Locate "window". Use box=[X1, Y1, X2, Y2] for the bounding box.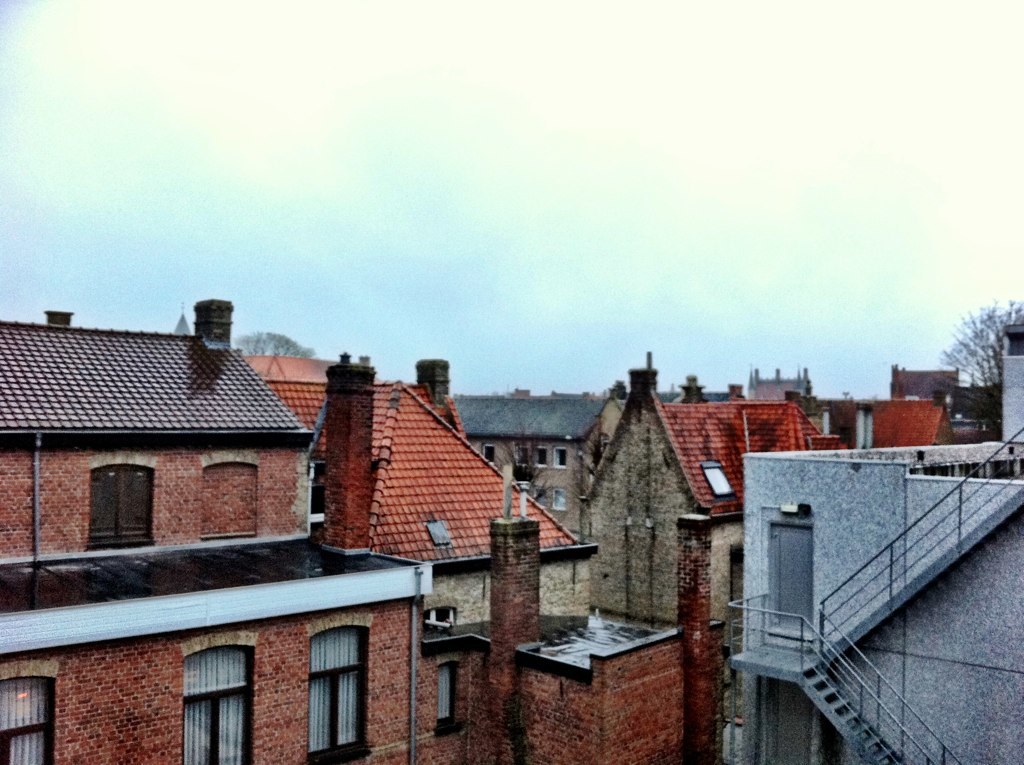
box=[72, 457, 141, 558].
